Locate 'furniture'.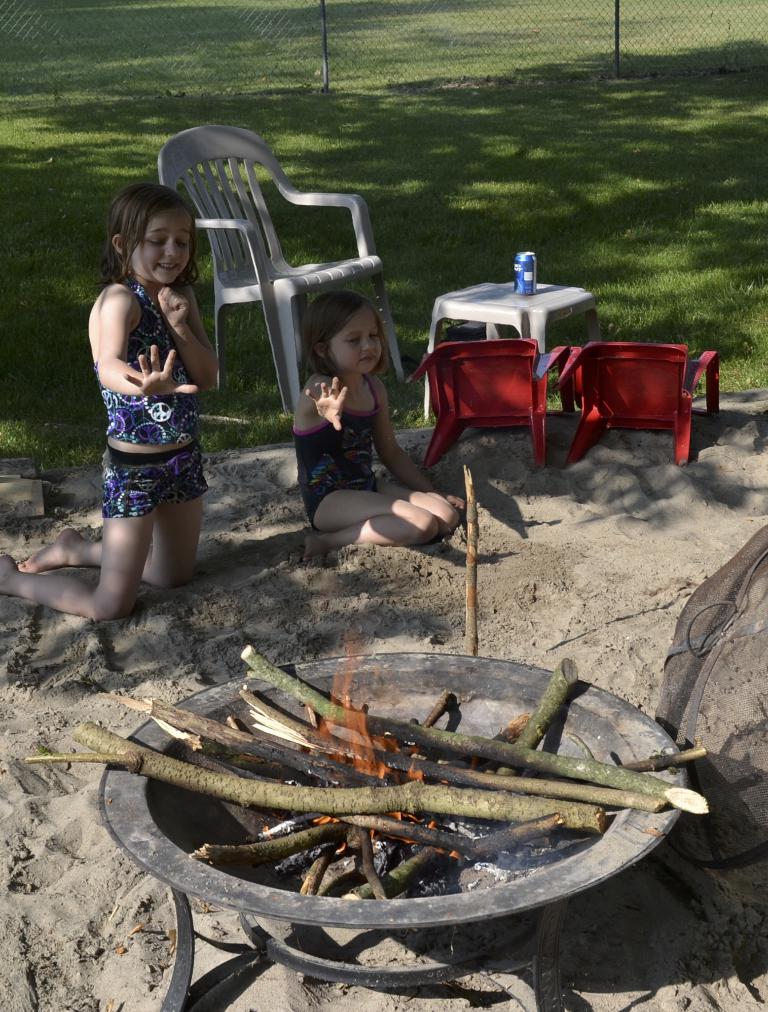
Bounding box: rect(418, 340, 566, 470).
